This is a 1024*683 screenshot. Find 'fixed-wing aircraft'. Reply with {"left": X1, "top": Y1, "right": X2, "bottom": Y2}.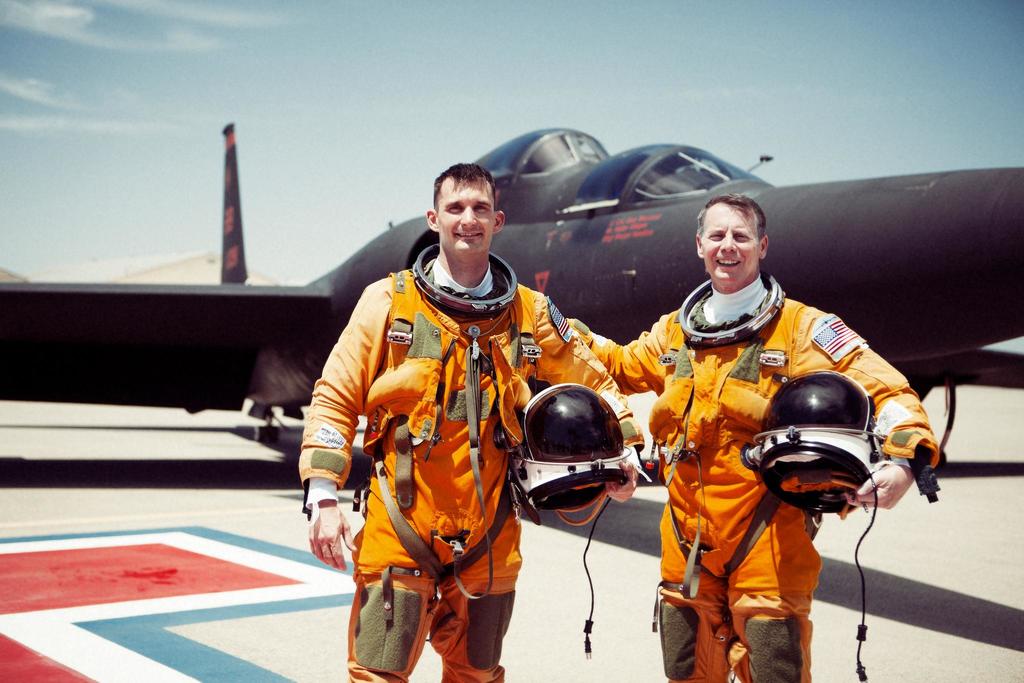
{"left": 0, "top": 113, "right": 1023, "bottom": 482}.
